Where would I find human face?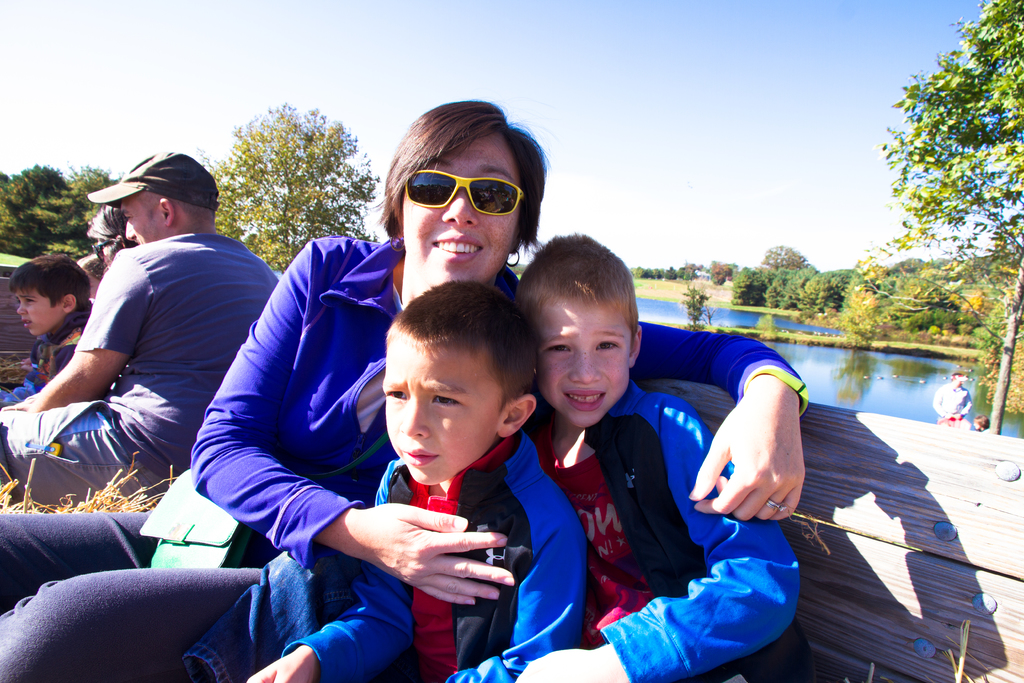
At (384,347,493,486).
